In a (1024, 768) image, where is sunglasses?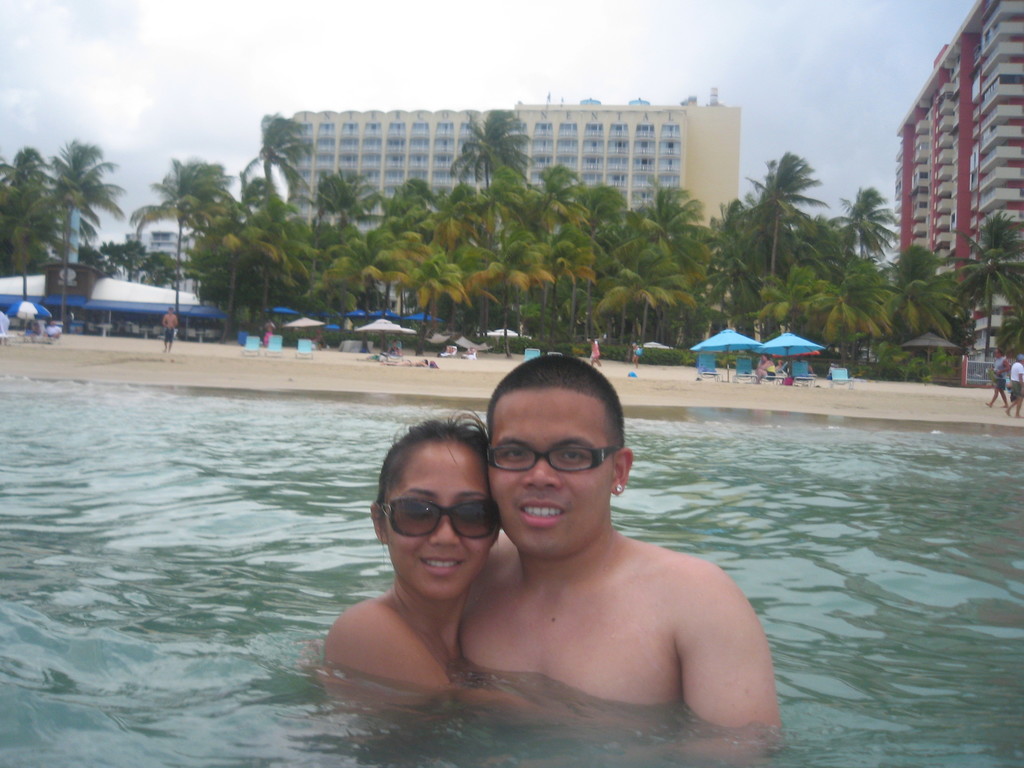
left=381, top=493, right=504, bottom=543.
